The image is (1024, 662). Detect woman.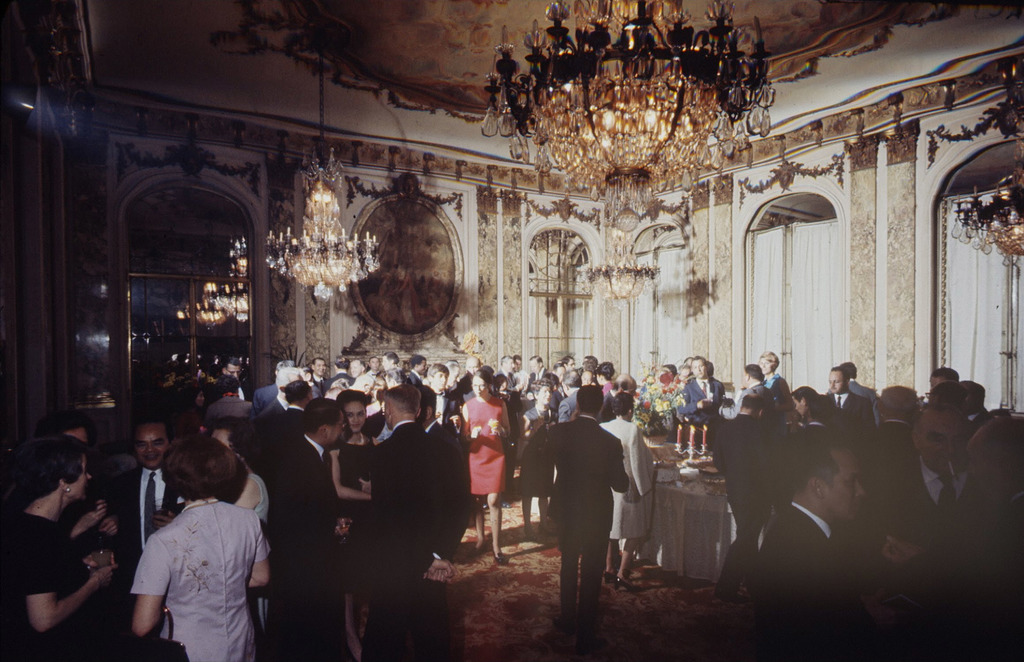
Detection: locate(209, 426, 281, 661).
